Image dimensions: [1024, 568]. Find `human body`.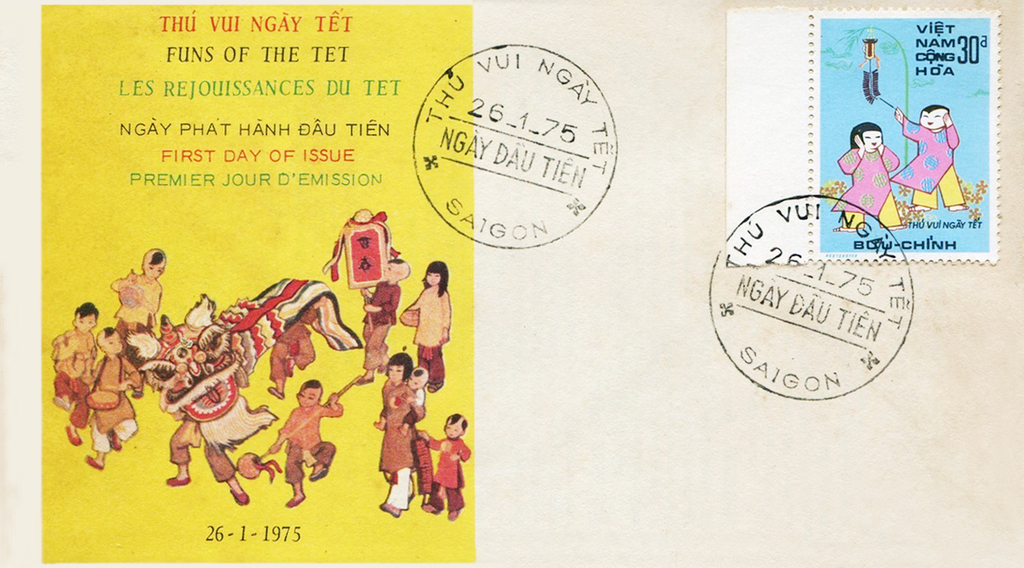
BBox(418, 415, 468, 516).
